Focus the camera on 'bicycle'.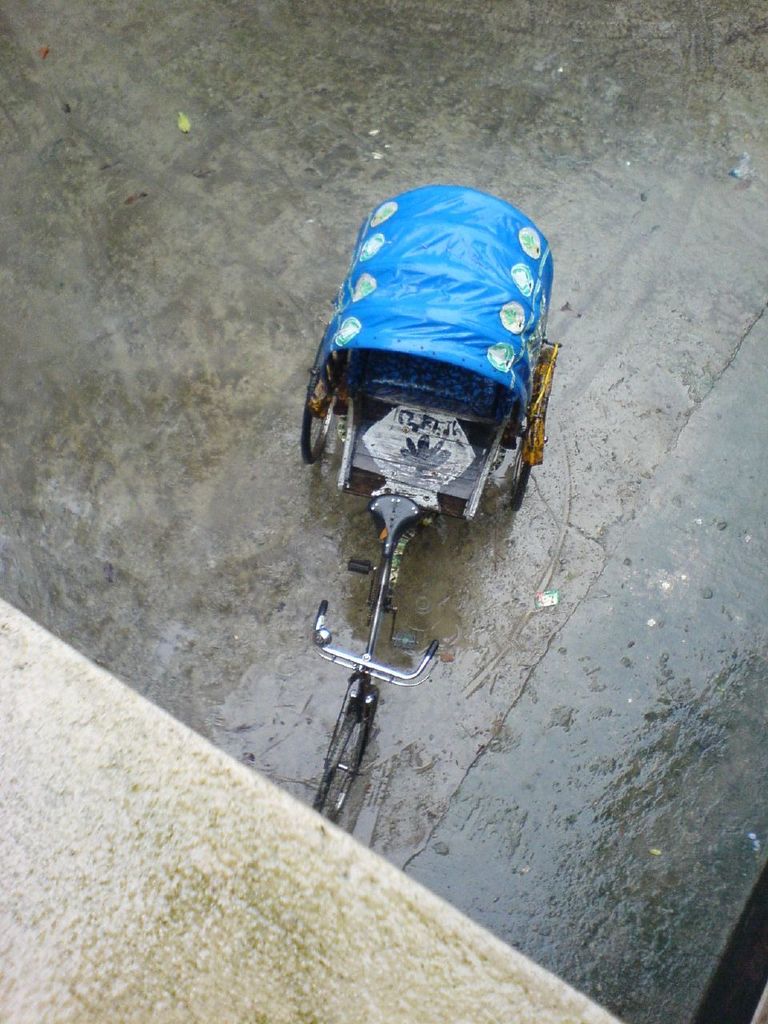
Focus region: box=[299, 179, 570, 822].
